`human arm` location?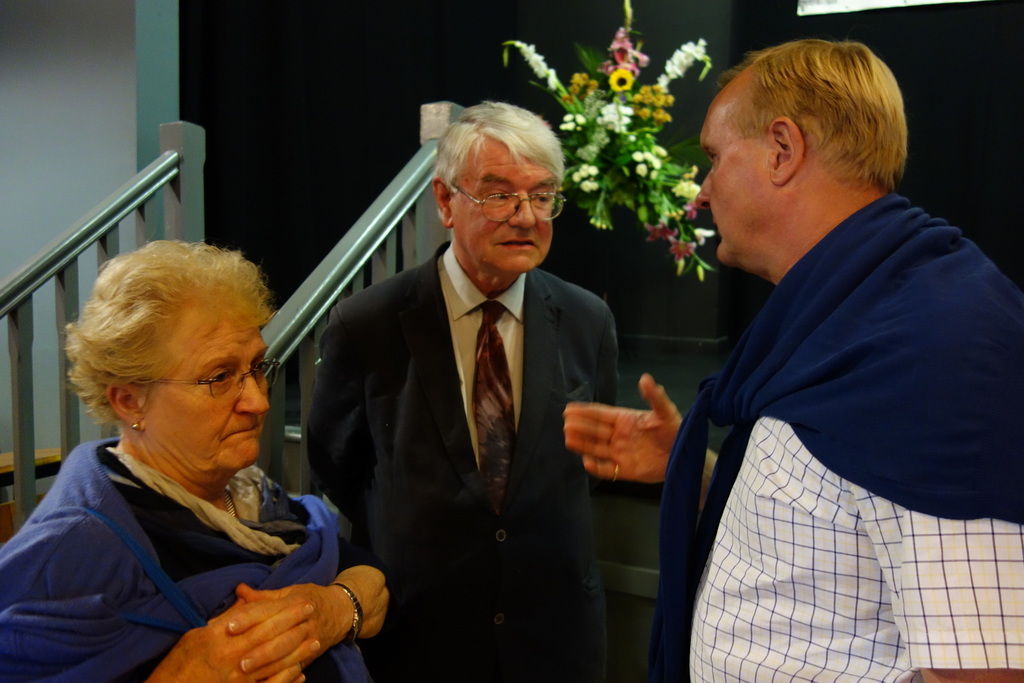
226, 481, 396, 682
